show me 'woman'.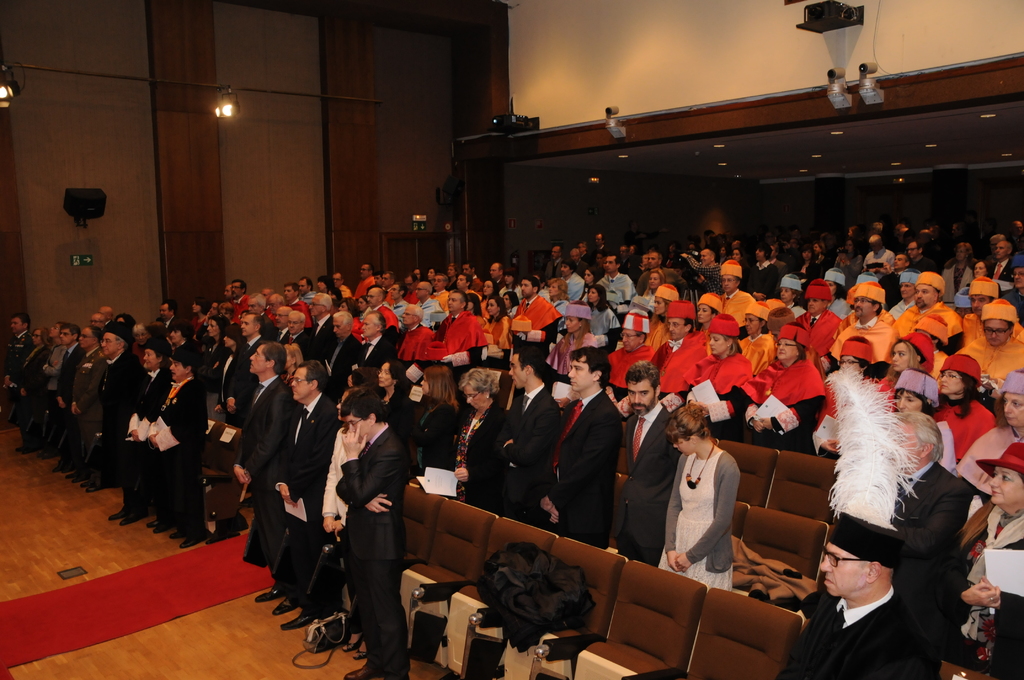
'woman' is here: 632/268/665/305.
